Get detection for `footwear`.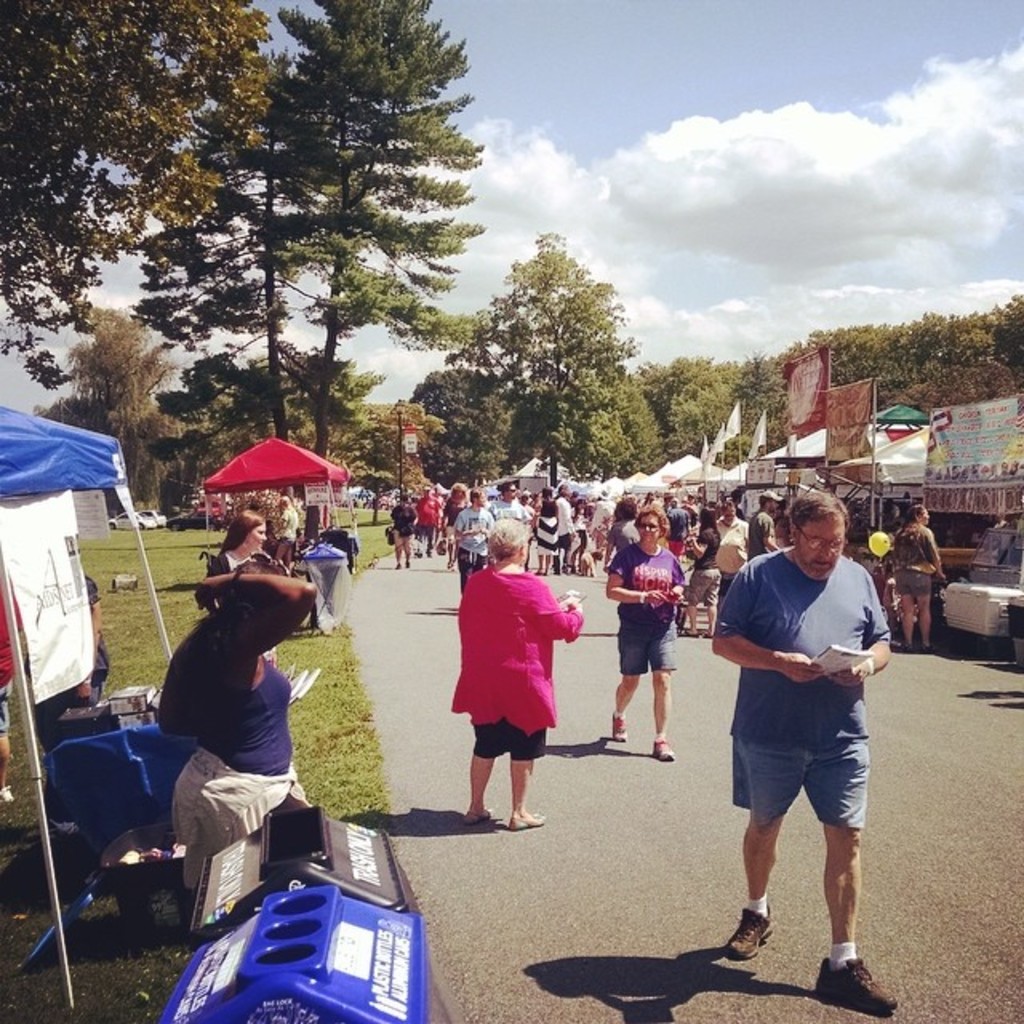
Detection: <bbox>816, 955, 894, 1011</bbox>.
